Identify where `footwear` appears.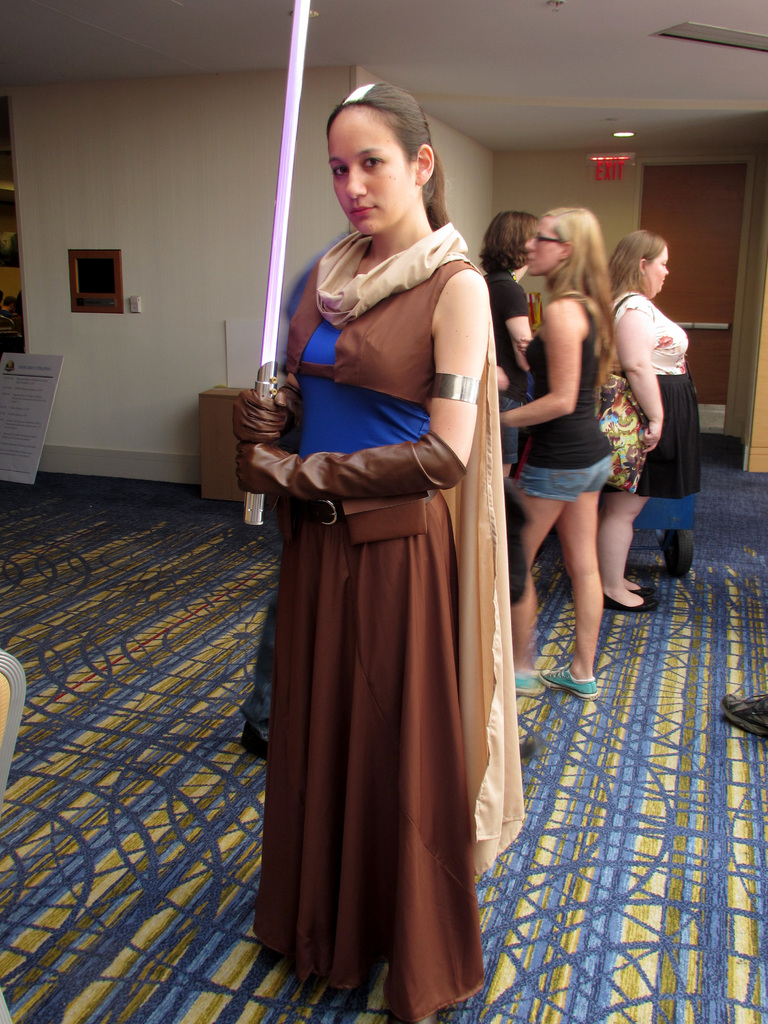
Appears at BBox(724, 692, 764, 746).
